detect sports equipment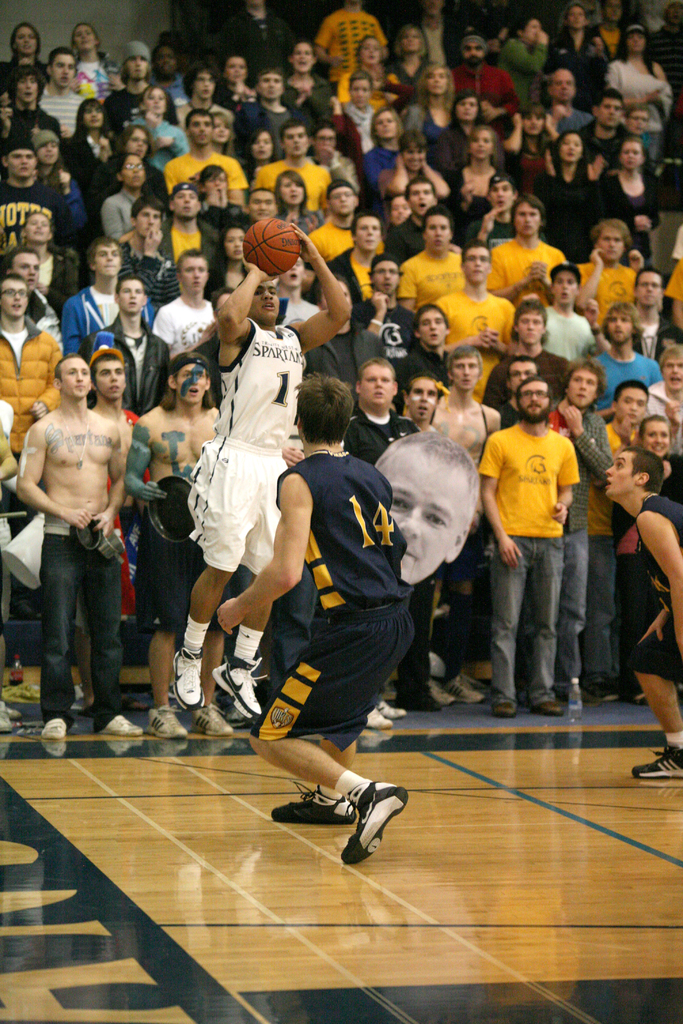
[634, 742, 682, 778]
